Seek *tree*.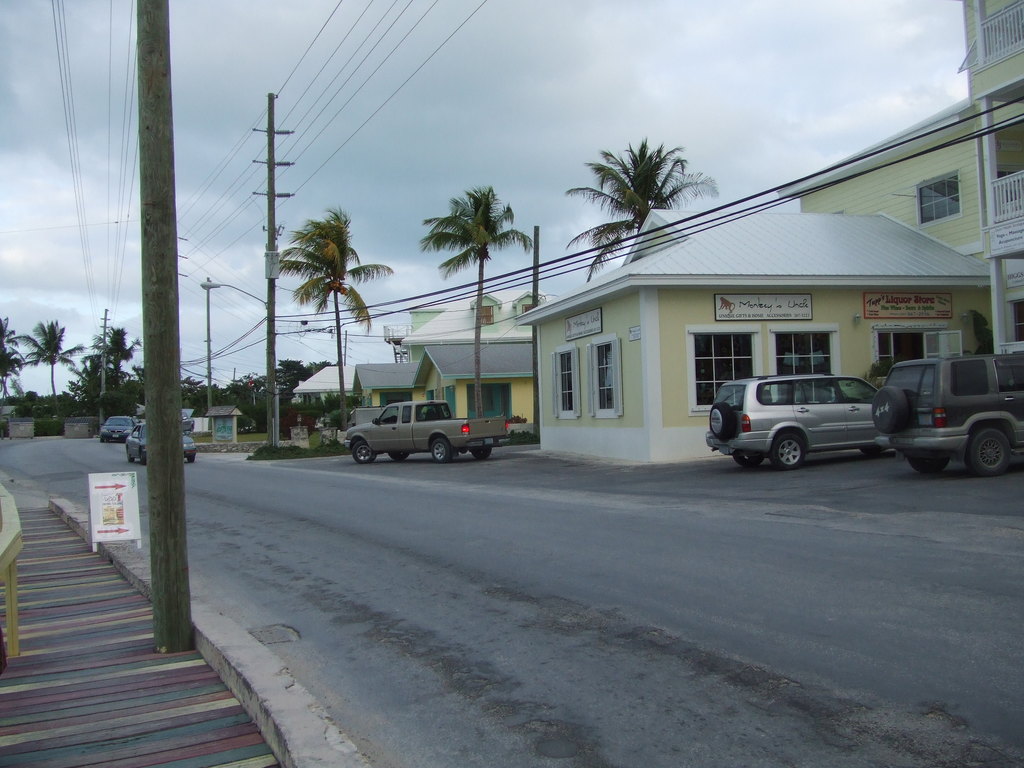
l=276, t=199, r=382, b=457.
